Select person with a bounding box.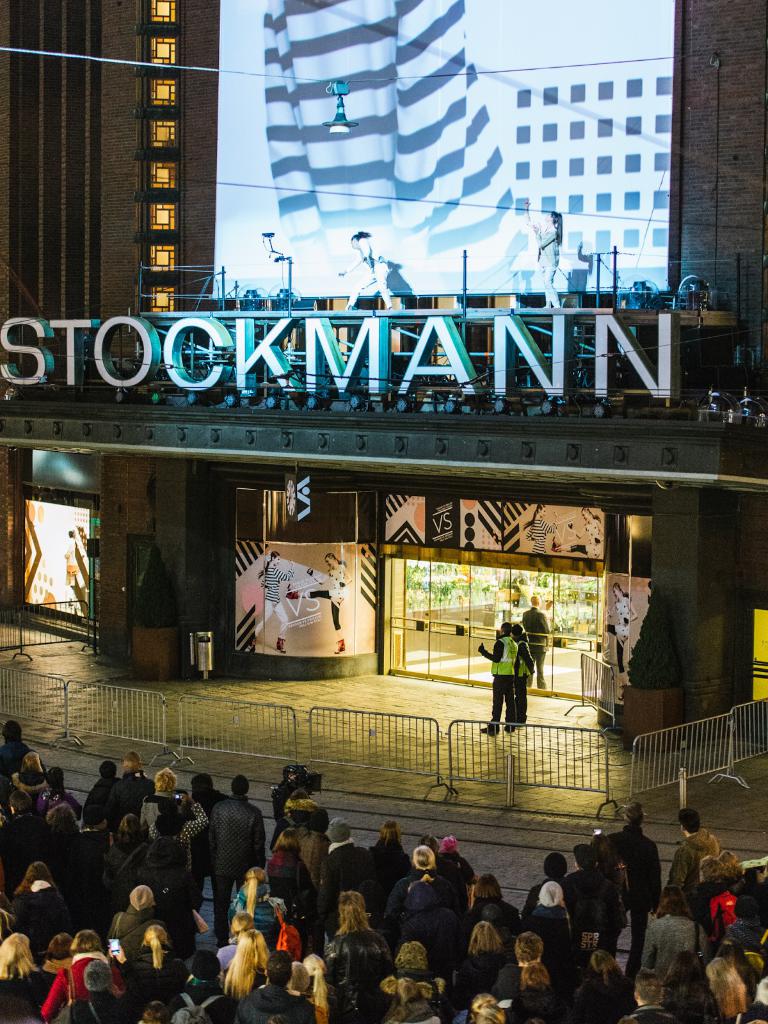
x1=524, y1=595, x2=554, y2=690.
